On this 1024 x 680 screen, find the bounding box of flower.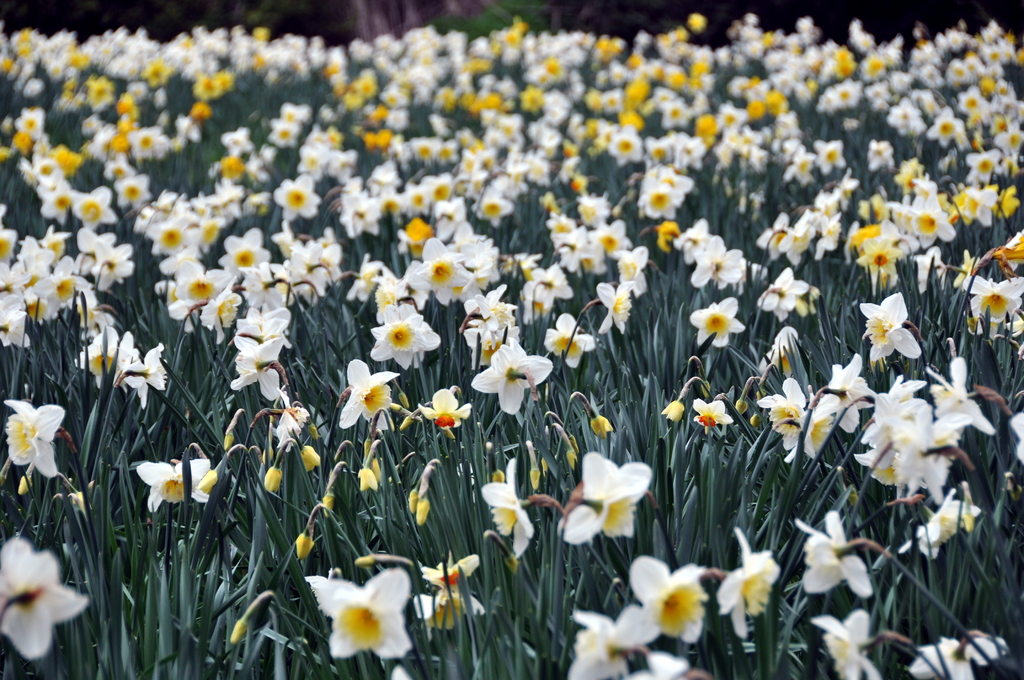
Bounding box: (x1=413, y1=391, x2=470, y2=434).
